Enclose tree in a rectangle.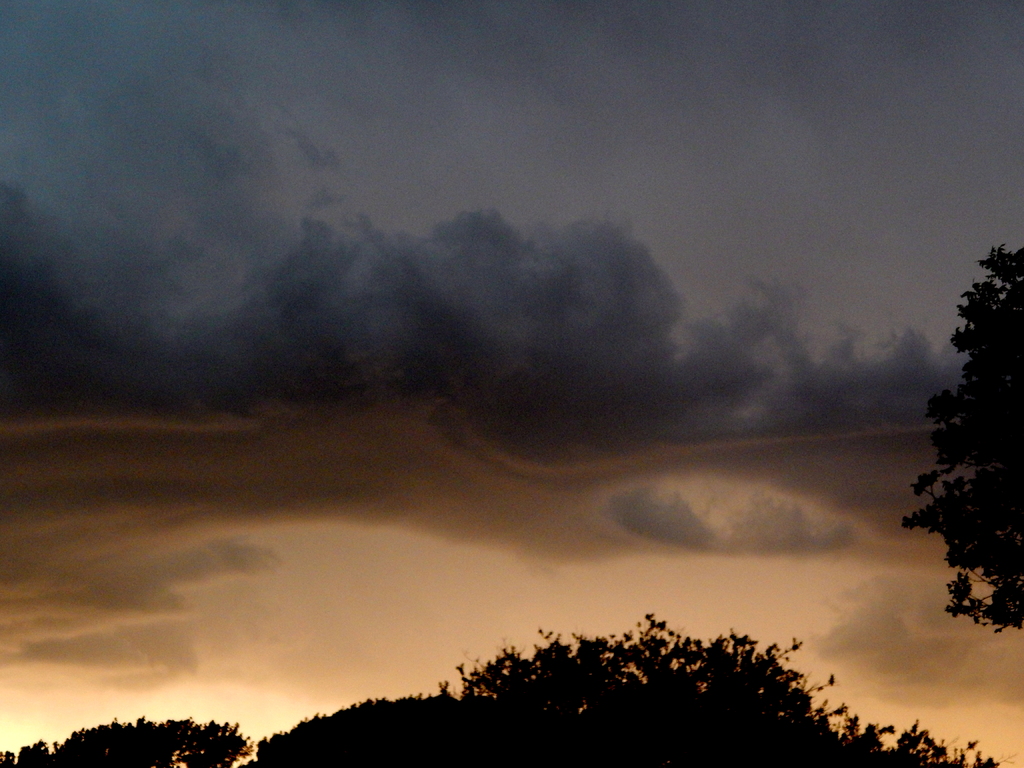
bbox=[902, 243, 1023, 689].
